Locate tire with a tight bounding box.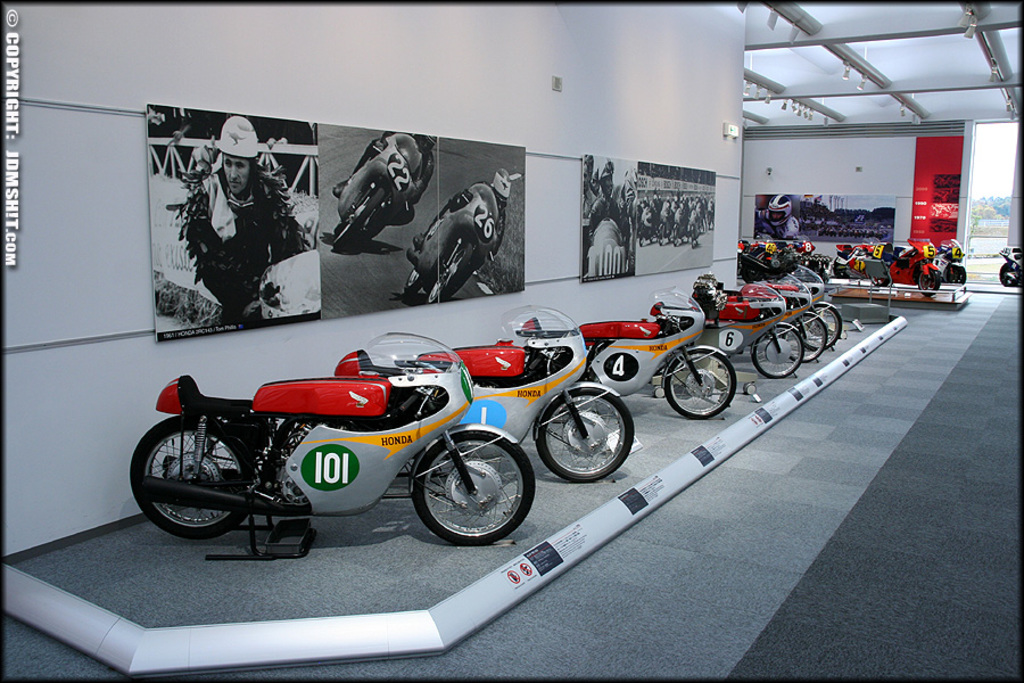
<box>914,270,941,296</box>.
